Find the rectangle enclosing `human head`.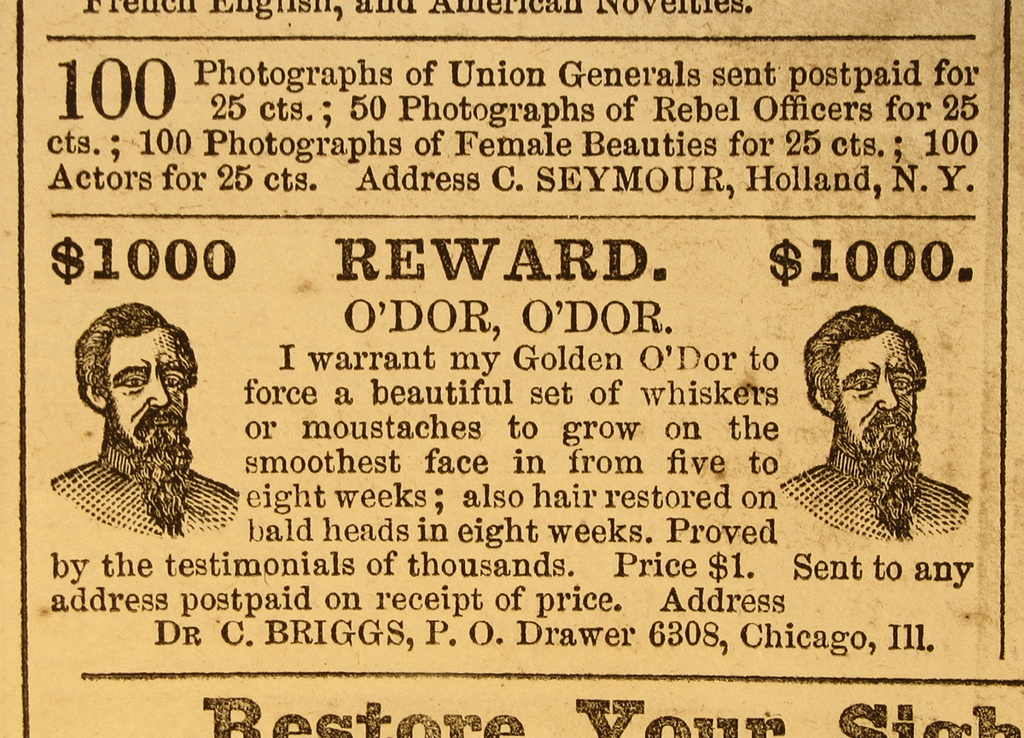
<region>806, 310, 933, 459</region>.
